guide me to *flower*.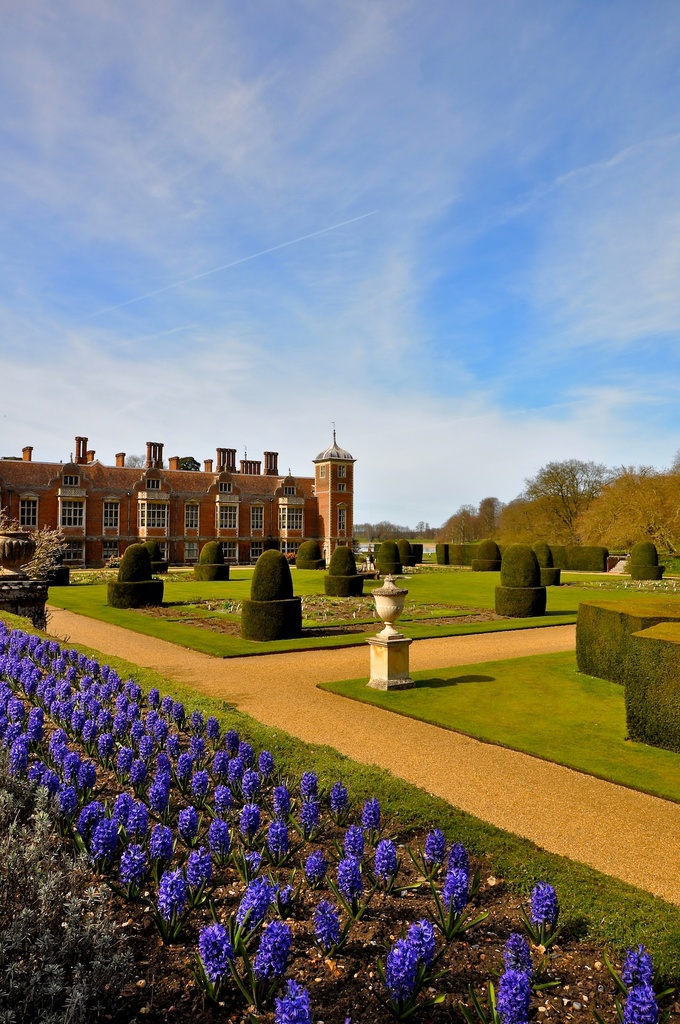
Guidance: l=152, t=866, r=198, b=920.
